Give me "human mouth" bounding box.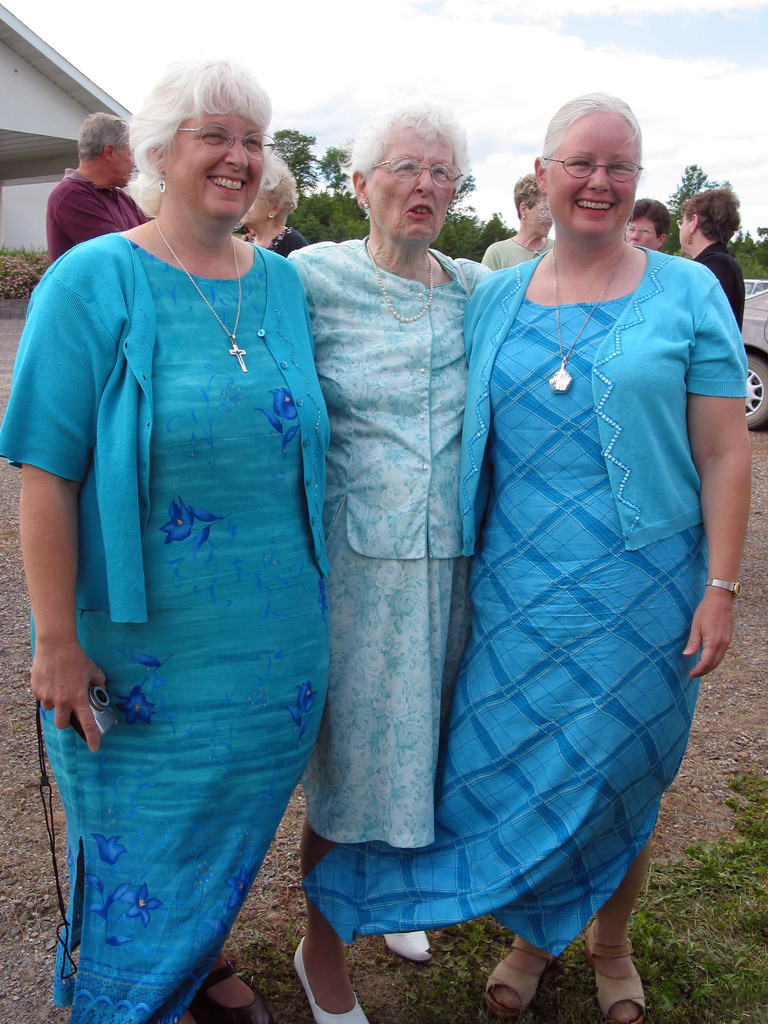
570, 196, 611, 218.
